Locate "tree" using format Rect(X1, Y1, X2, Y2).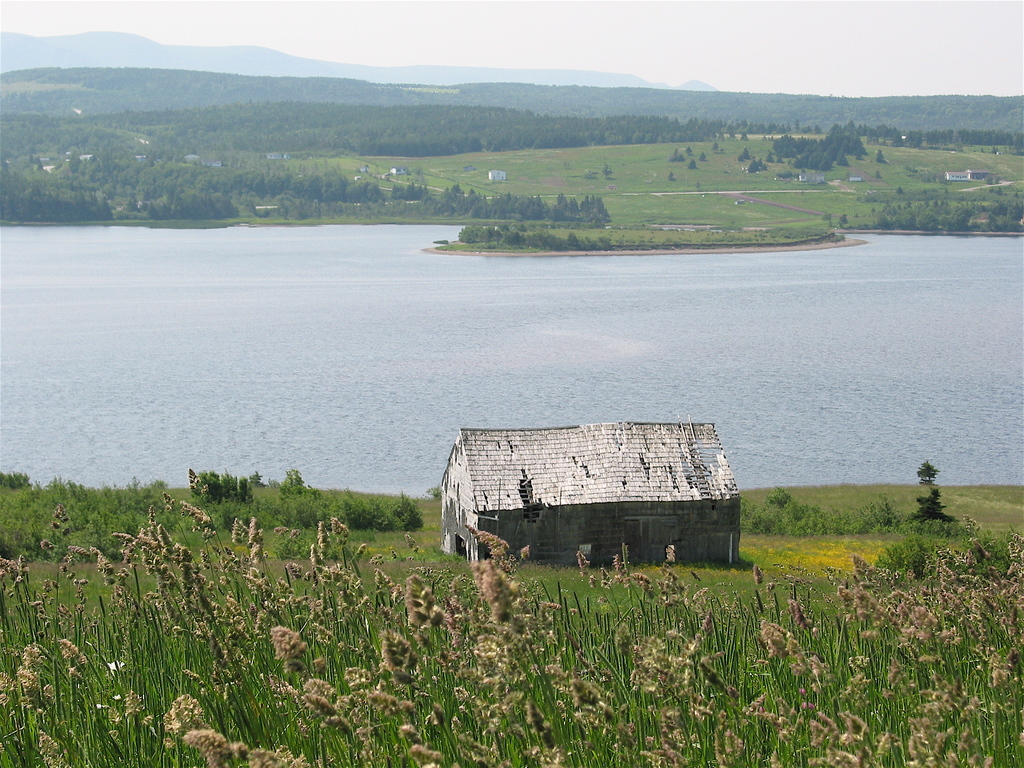
Rect(742, 147, 749, 159).
